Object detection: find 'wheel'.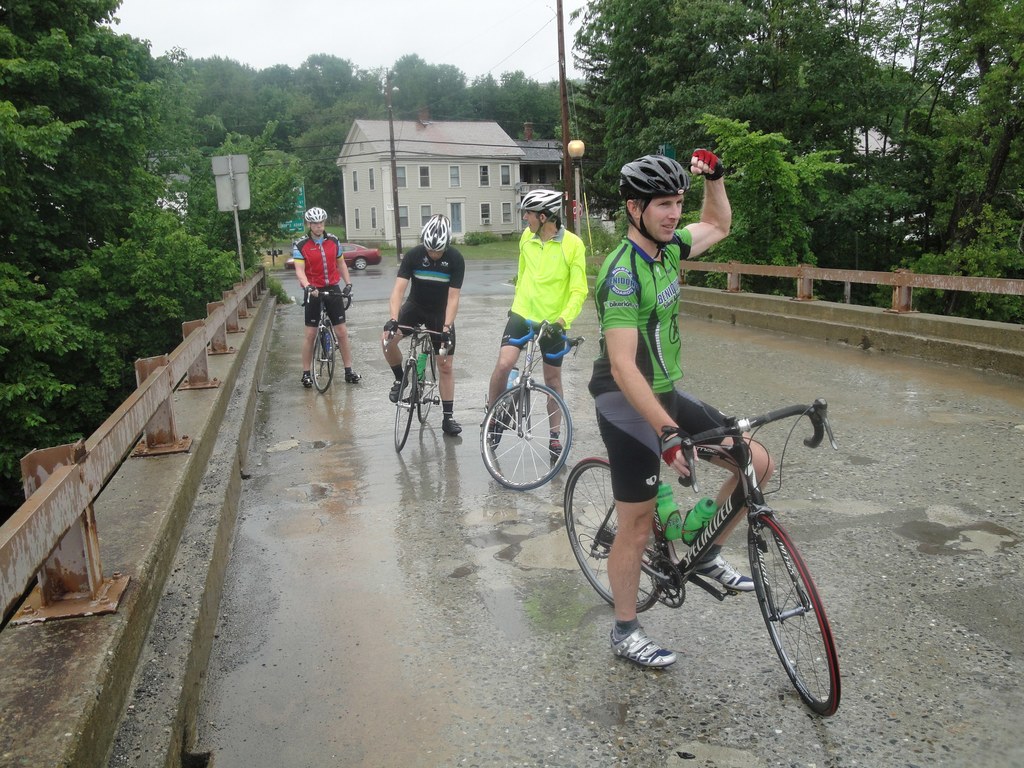
select_region(477, 380, 572, 488).
